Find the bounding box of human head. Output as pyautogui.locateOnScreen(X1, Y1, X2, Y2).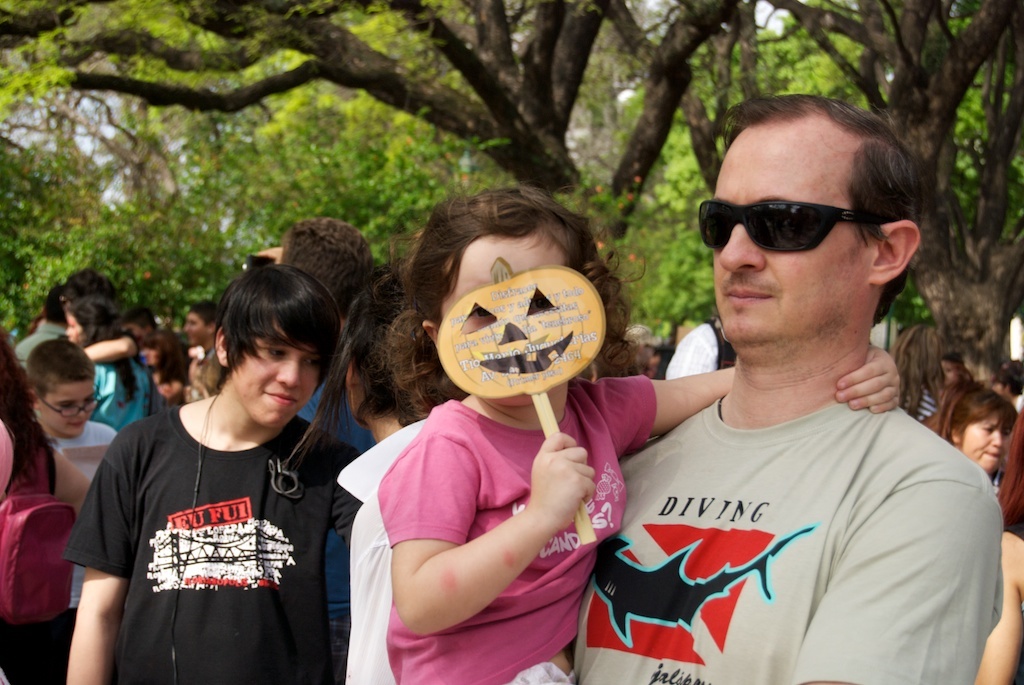
pyautogui.locateOnScreen(993, 374, 1014, 404).
